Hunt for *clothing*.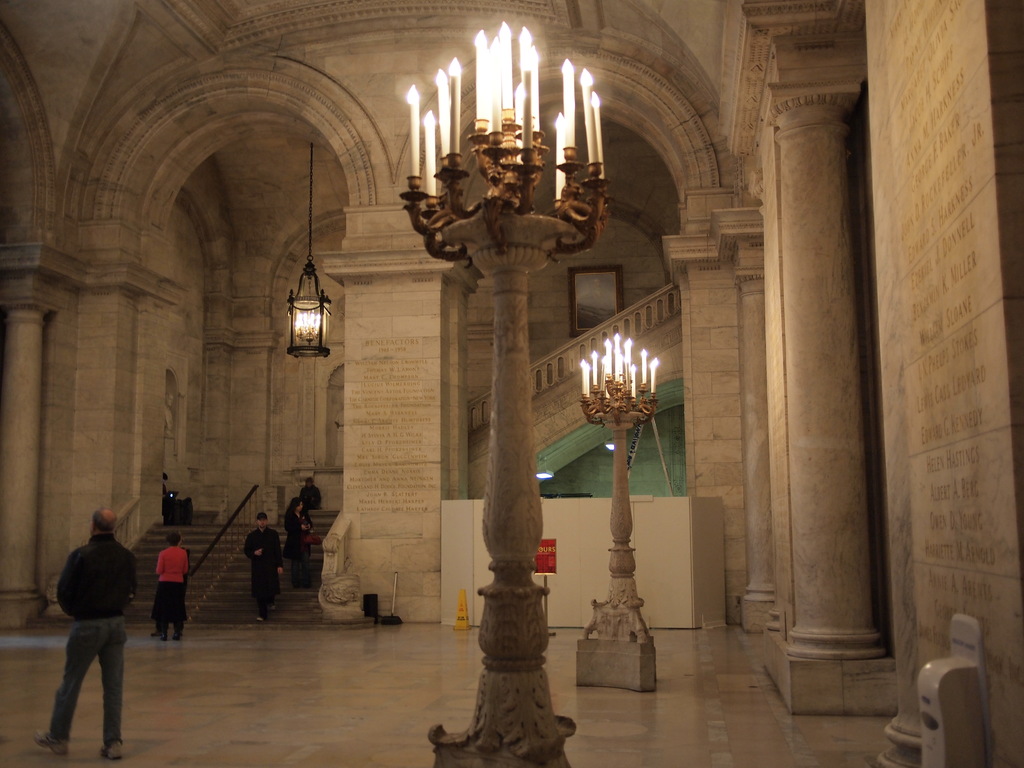
Hunted down at <bbox>32, 499, 135, 724</bbox>.
